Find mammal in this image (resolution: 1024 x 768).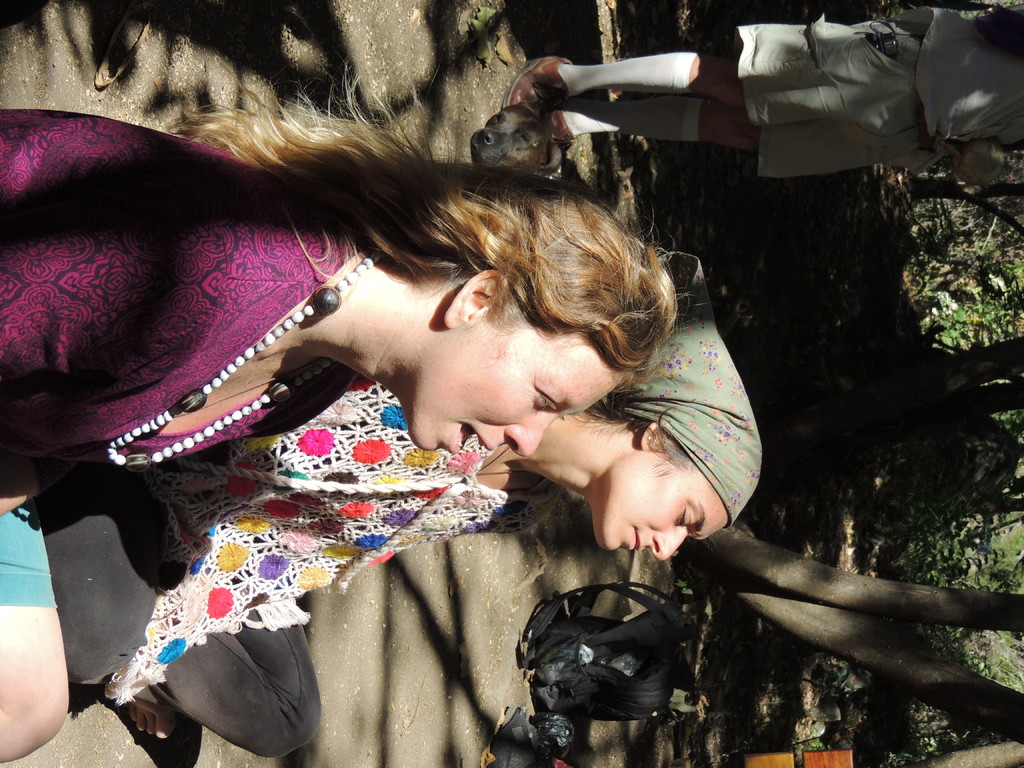
(470,101,570,184).
